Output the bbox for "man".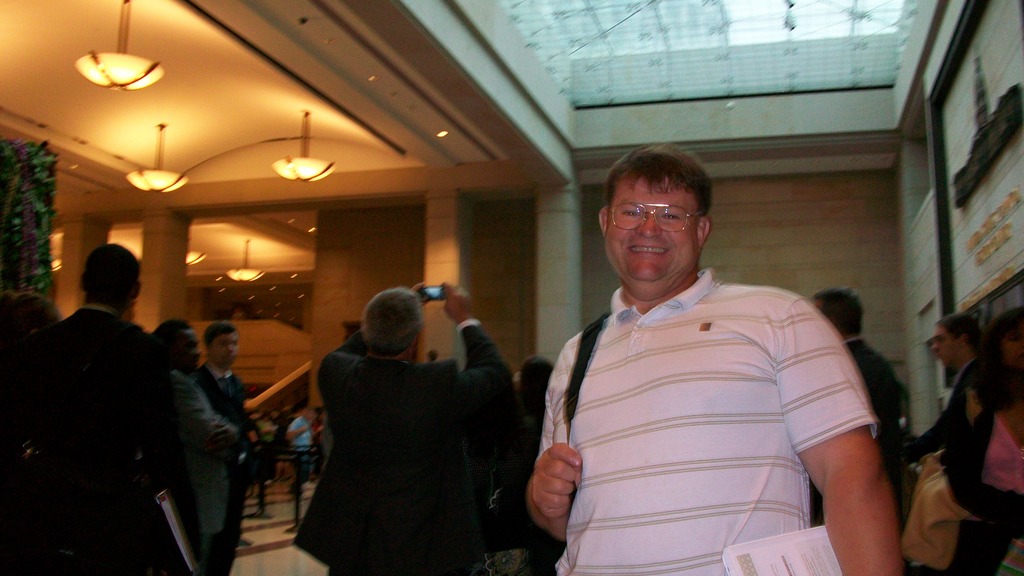
select_region(194, 317, 270, 575).
